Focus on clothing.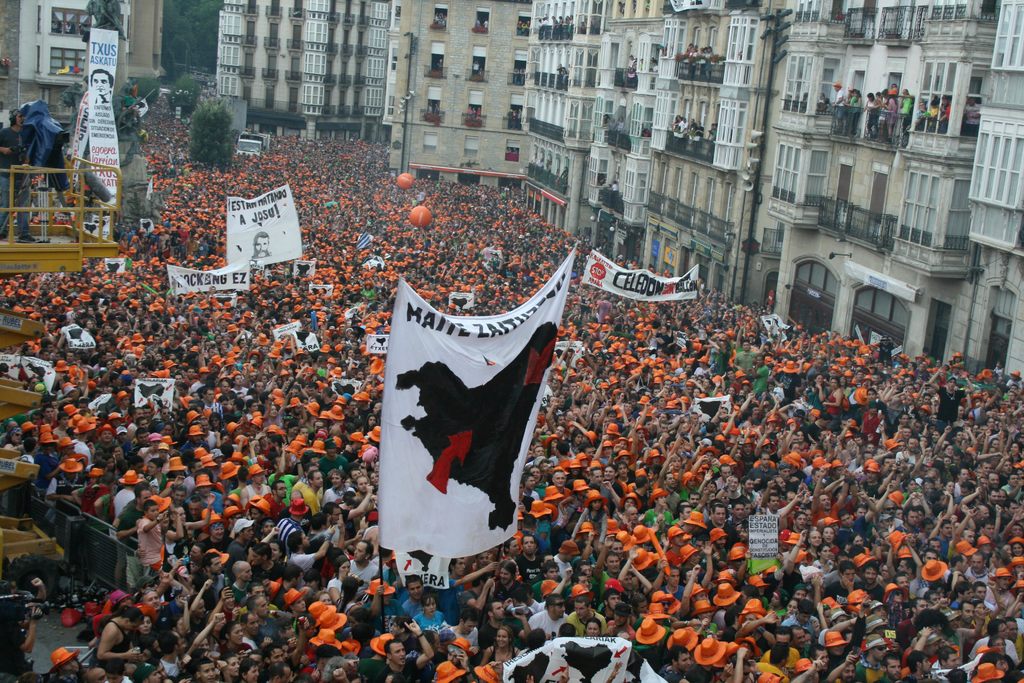
Focused at <region>324, 489, 356, 507</region>.
